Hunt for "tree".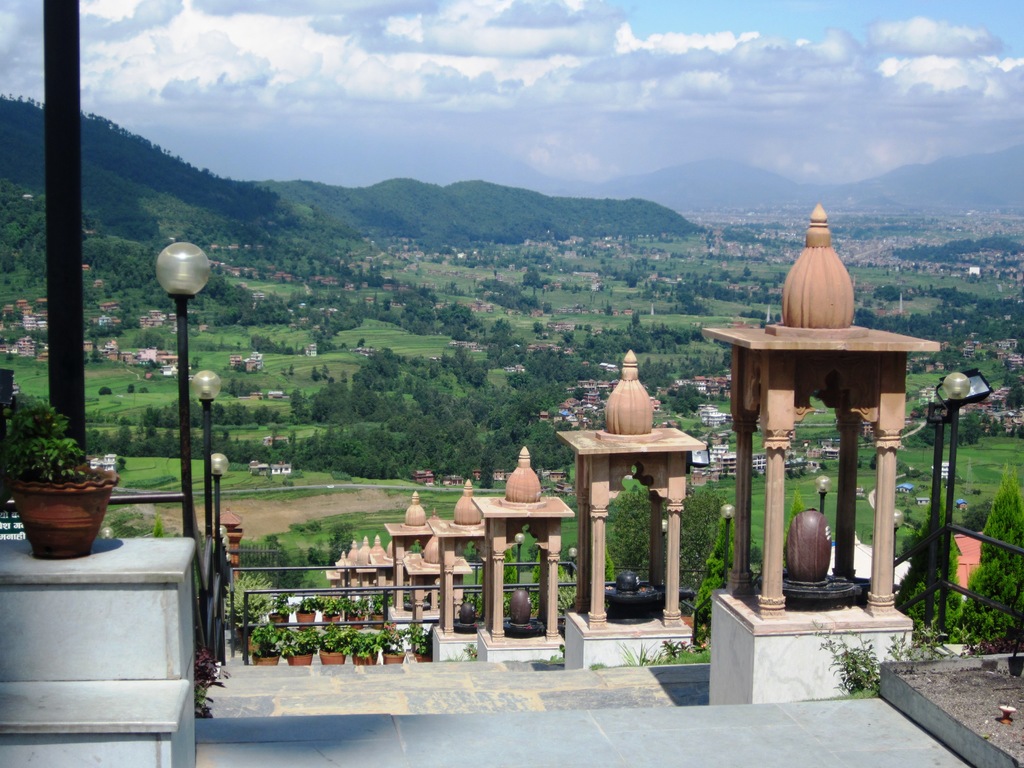
Hunted down at bbox=[895, 462, 911, 483].
